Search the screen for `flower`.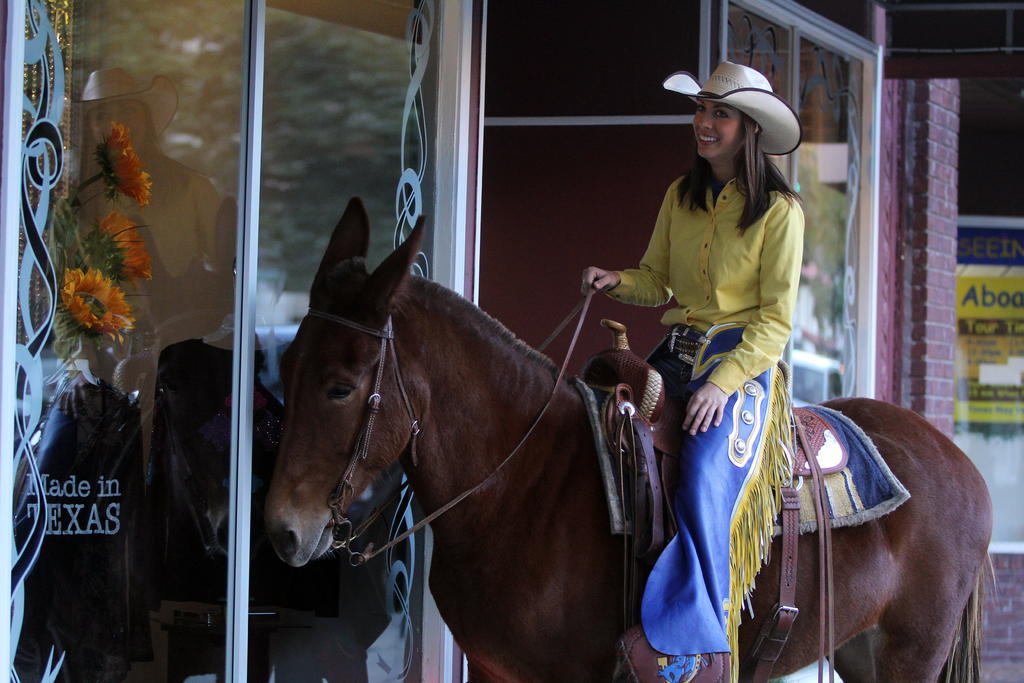
Found at box(61, 266, 134, 338).
